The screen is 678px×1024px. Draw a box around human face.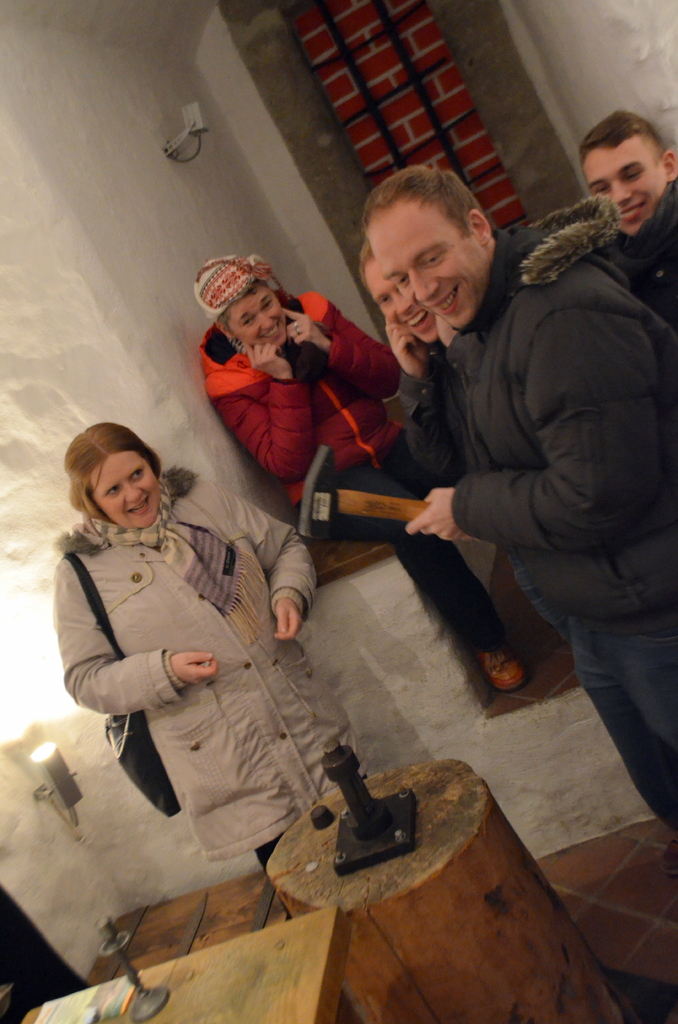
bbox=[590, 149, 669, 235].
